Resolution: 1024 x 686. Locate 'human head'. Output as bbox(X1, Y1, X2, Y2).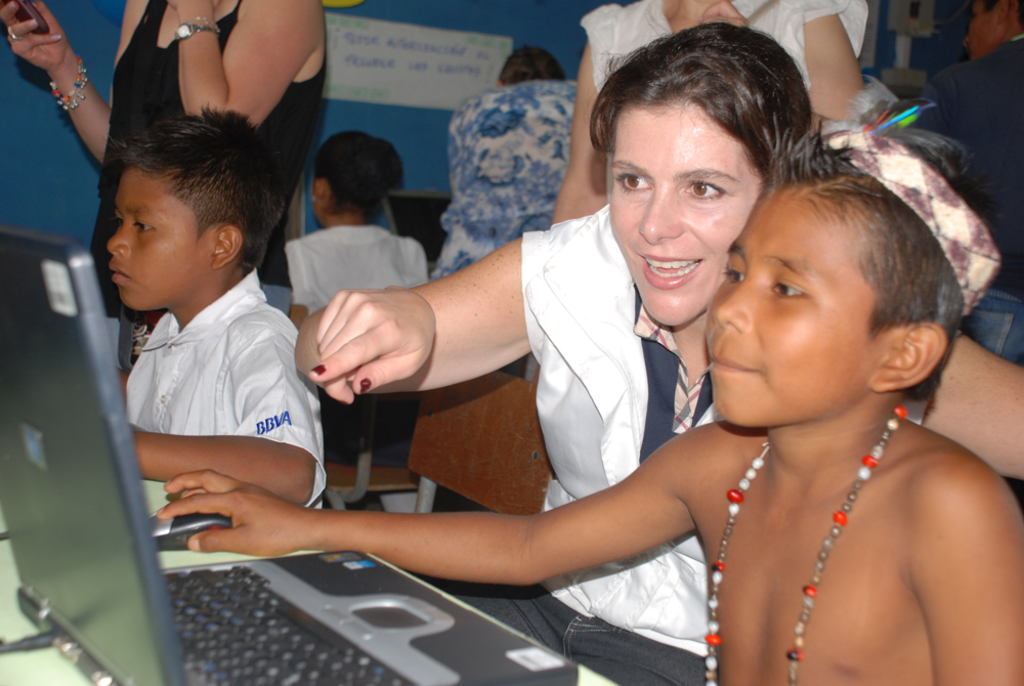
bbox(699, 106, 1008, 429).
